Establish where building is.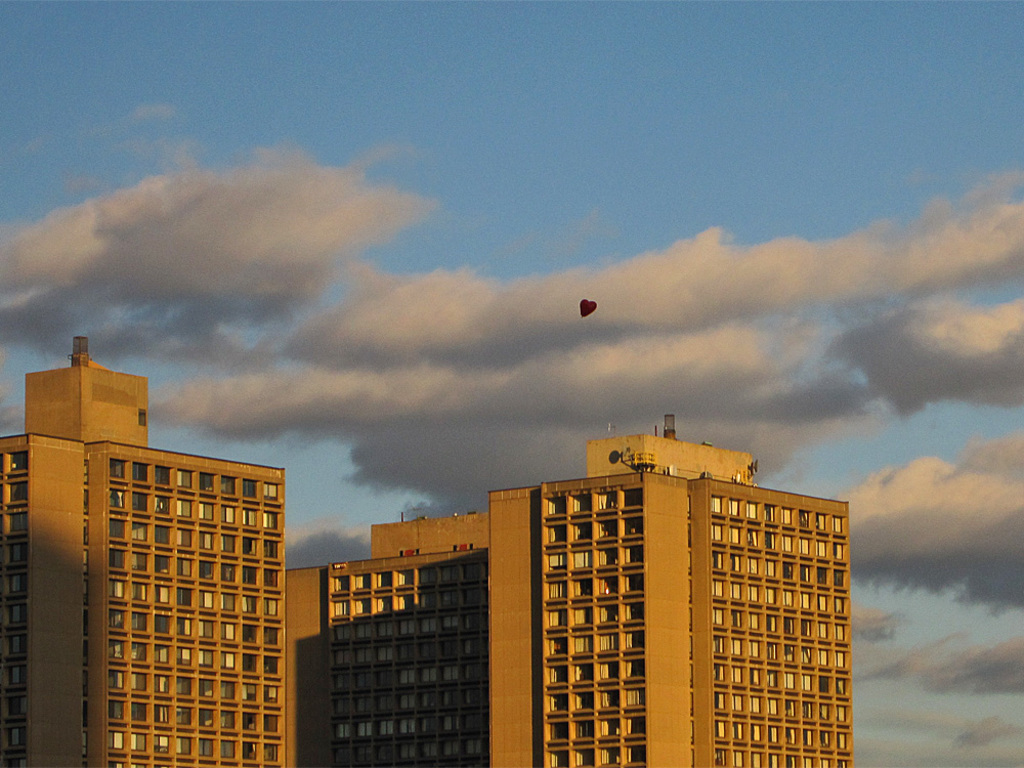
Established at locate(372, 510, 490, 560).
